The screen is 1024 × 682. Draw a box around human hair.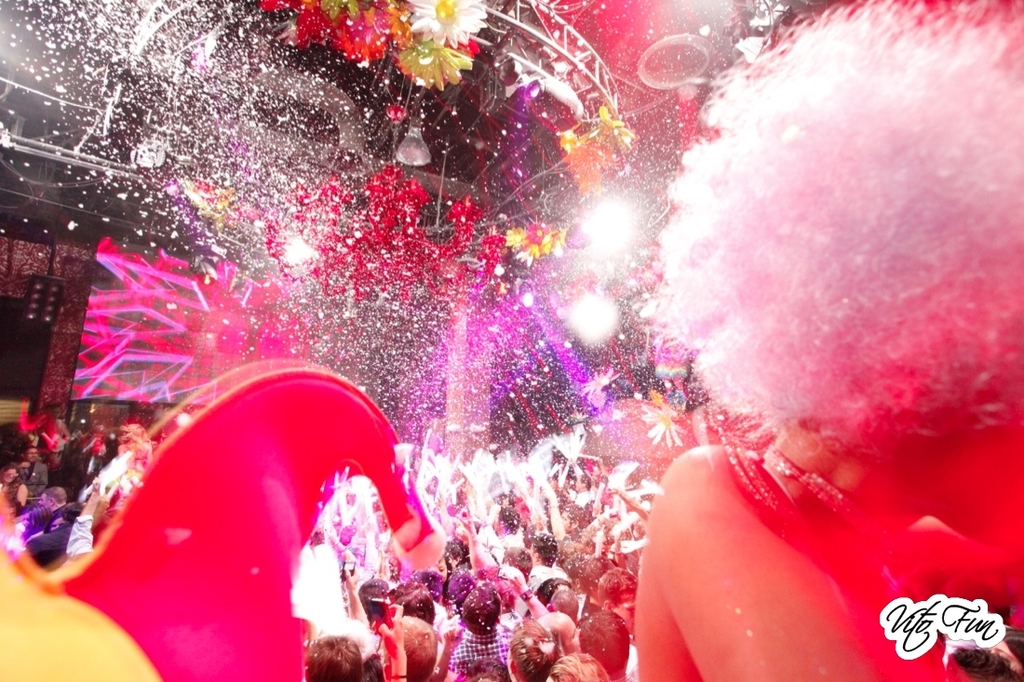
{"left": 575, "top": 608, "right": 629, "bottom": 675}.
